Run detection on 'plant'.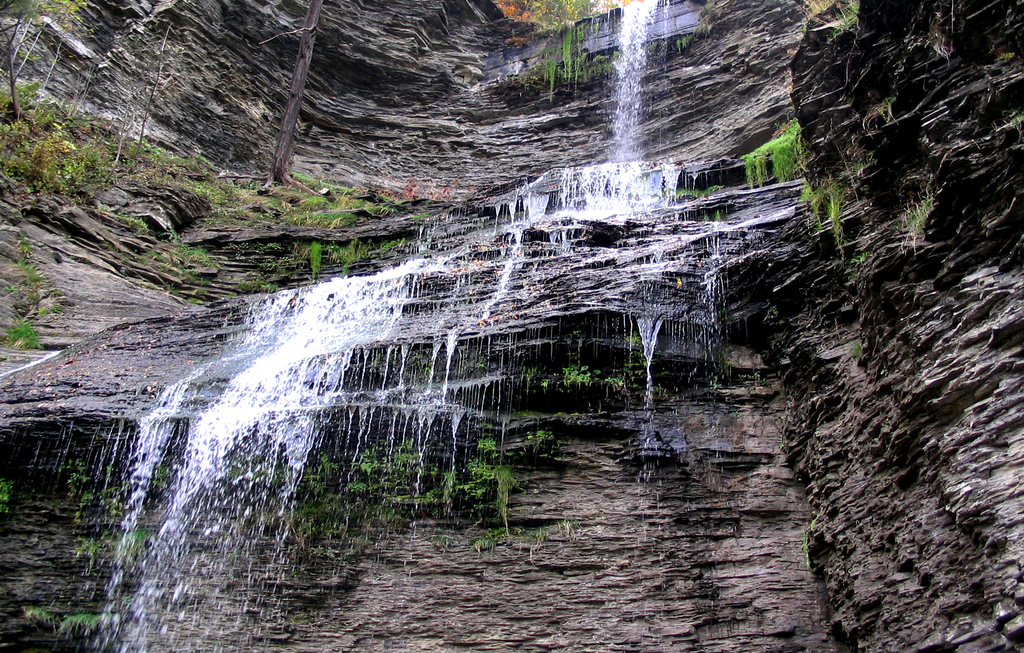
Result: detection(821, 175, 845, 256).
